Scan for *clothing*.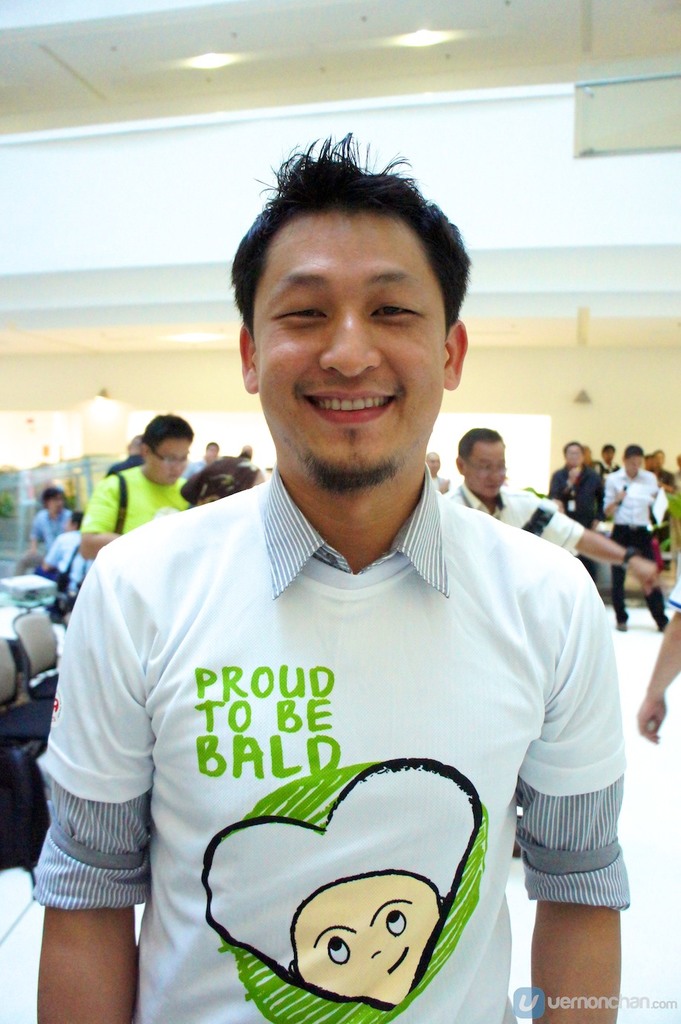
Scan result: (left=602, top=461, right=676, bottom=629).
